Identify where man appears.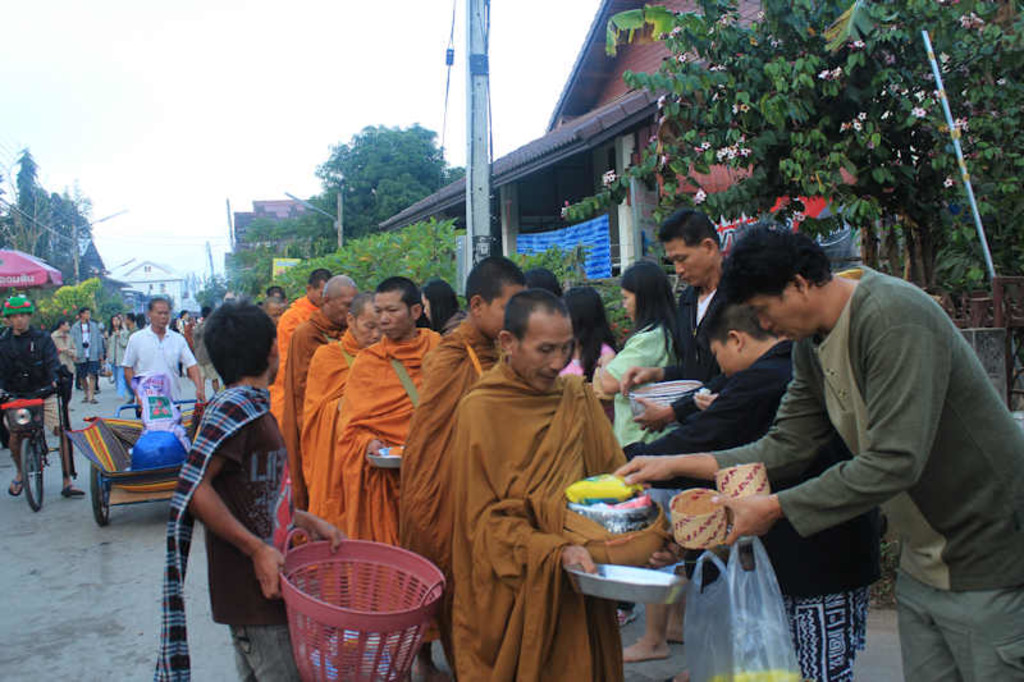
Appears at x1=68 y1=307 x2=113 y2=411.
